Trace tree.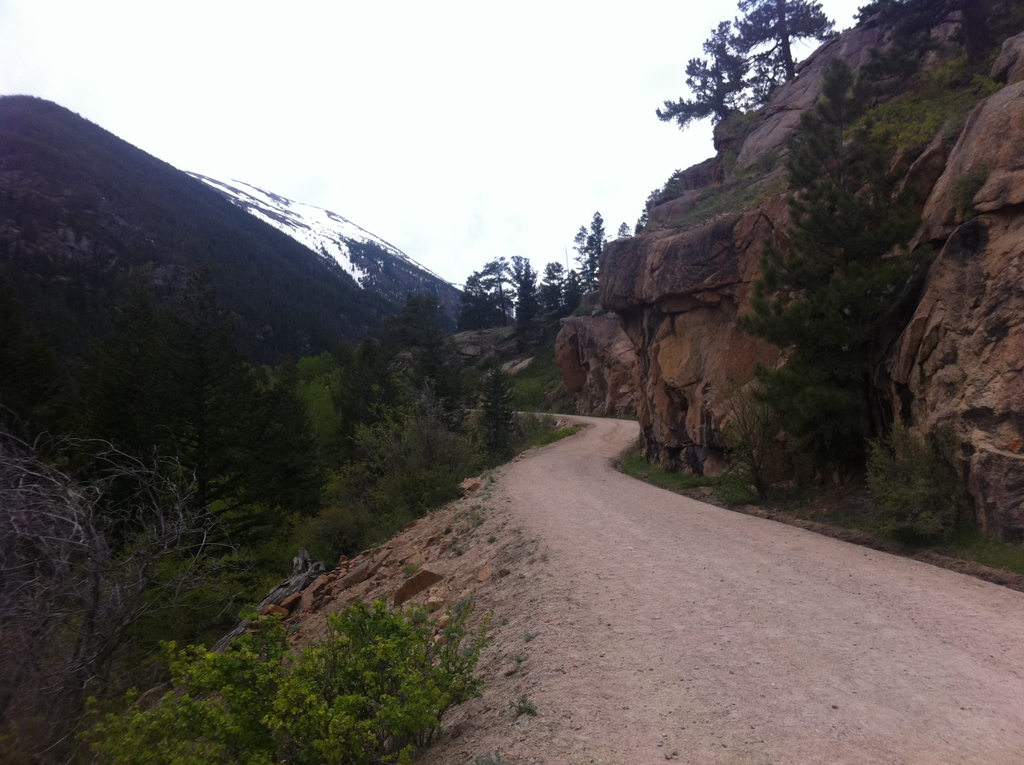
Traced to <box>868,0,1006,66</box>.
